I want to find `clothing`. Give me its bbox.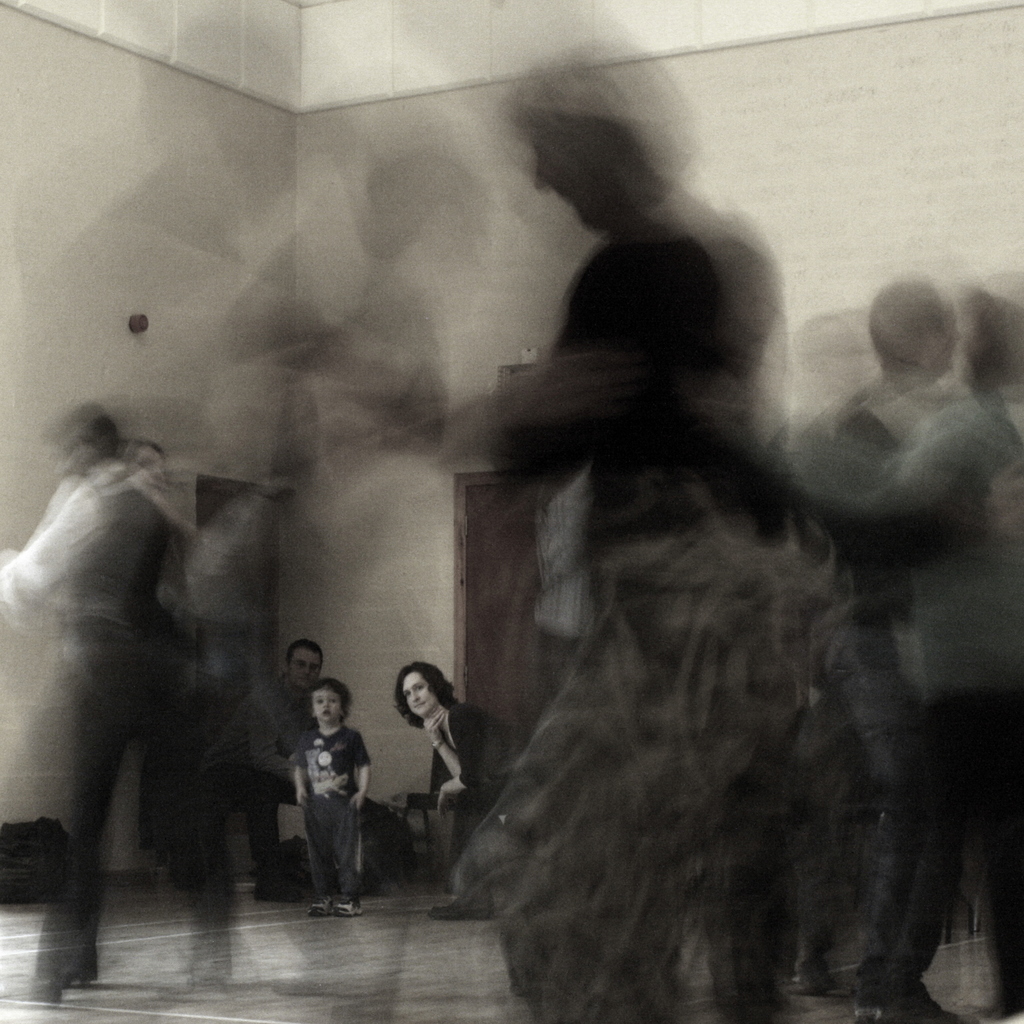
{"left": 493, "top": 216, "right": 786, "bottom": 692}.
